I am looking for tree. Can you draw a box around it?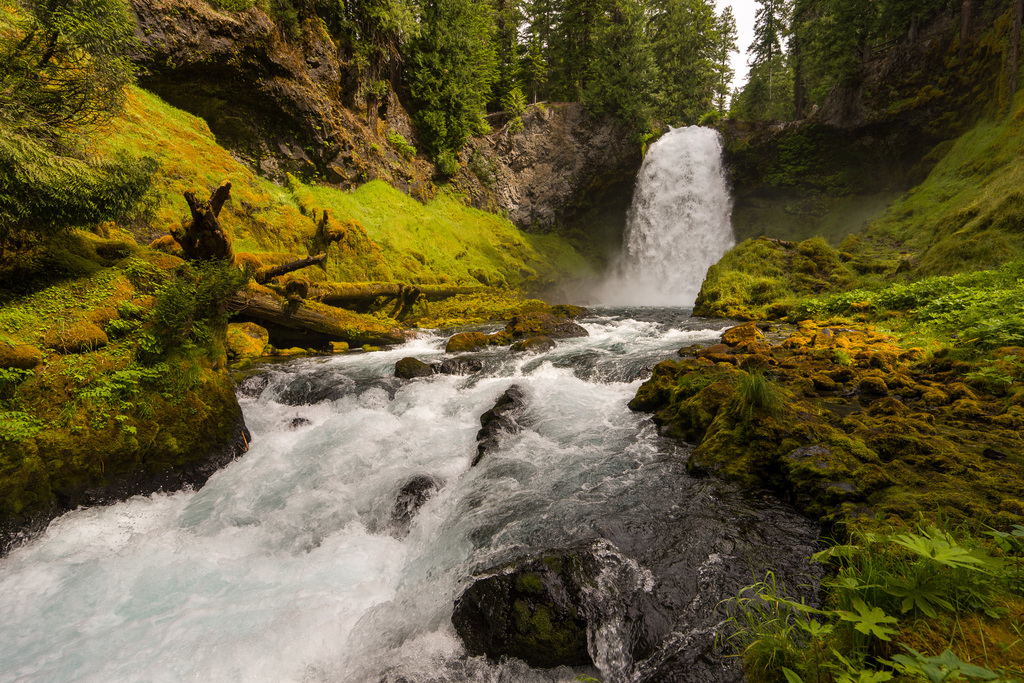
Sure, the bounding box is pyautogui.locateOnScreen(566, 0, 614, 106).
